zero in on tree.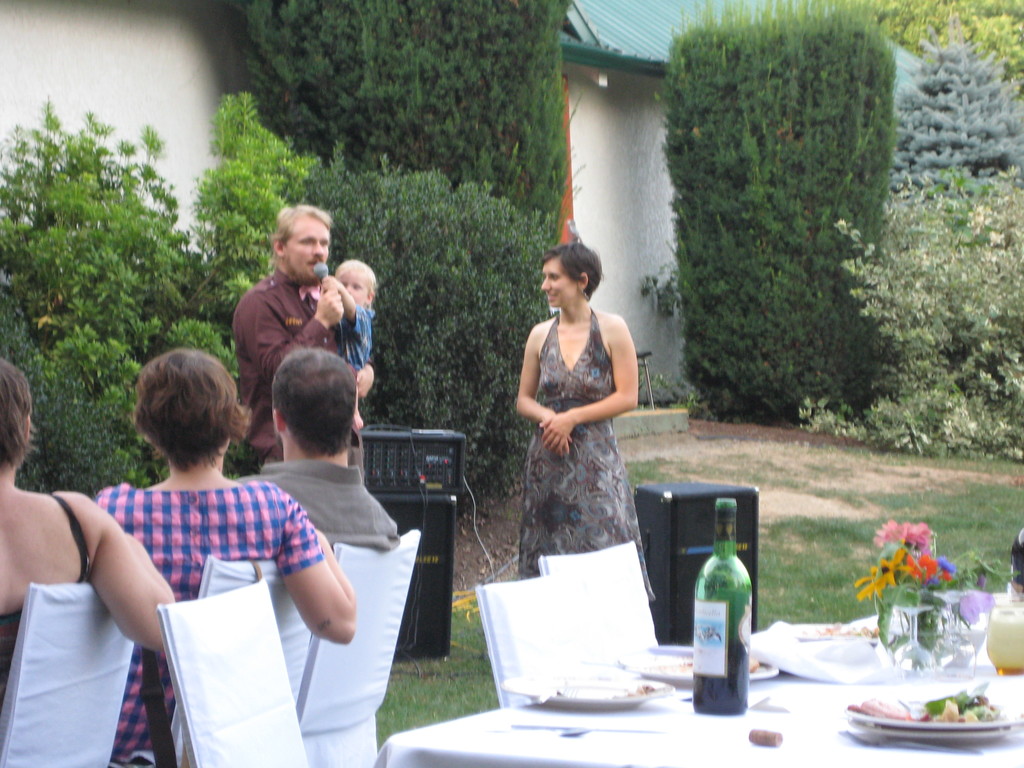
Zeroed in: BBox(641, 0, 922, 394).
